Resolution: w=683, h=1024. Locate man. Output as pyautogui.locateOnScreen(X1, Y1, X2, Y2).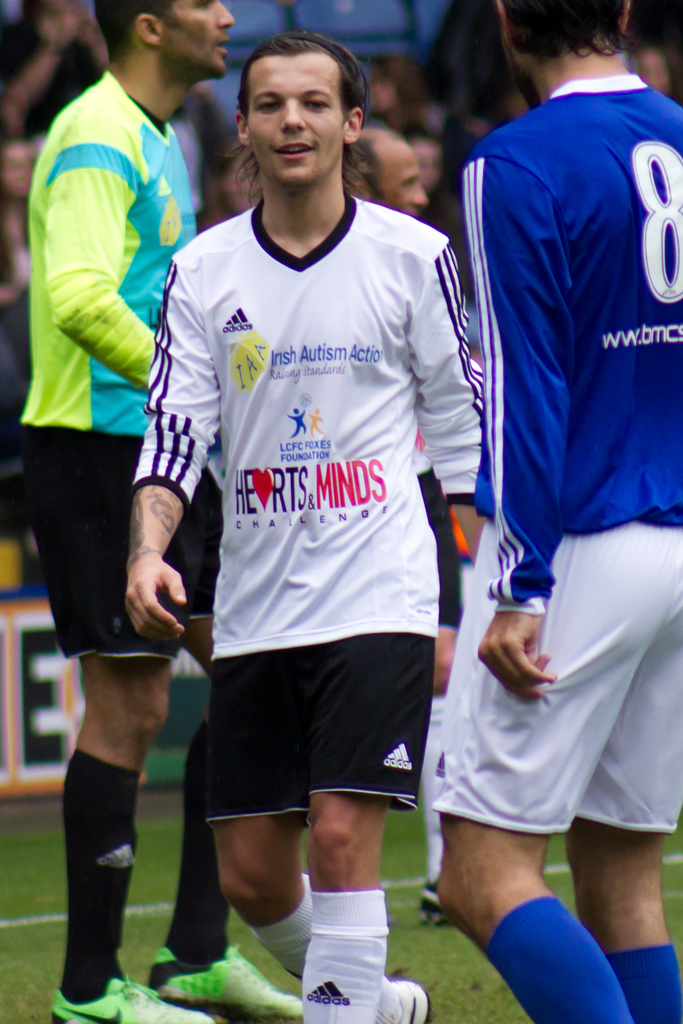
pyautogui.locateOnScreen(8, 0, 309, 1022).
